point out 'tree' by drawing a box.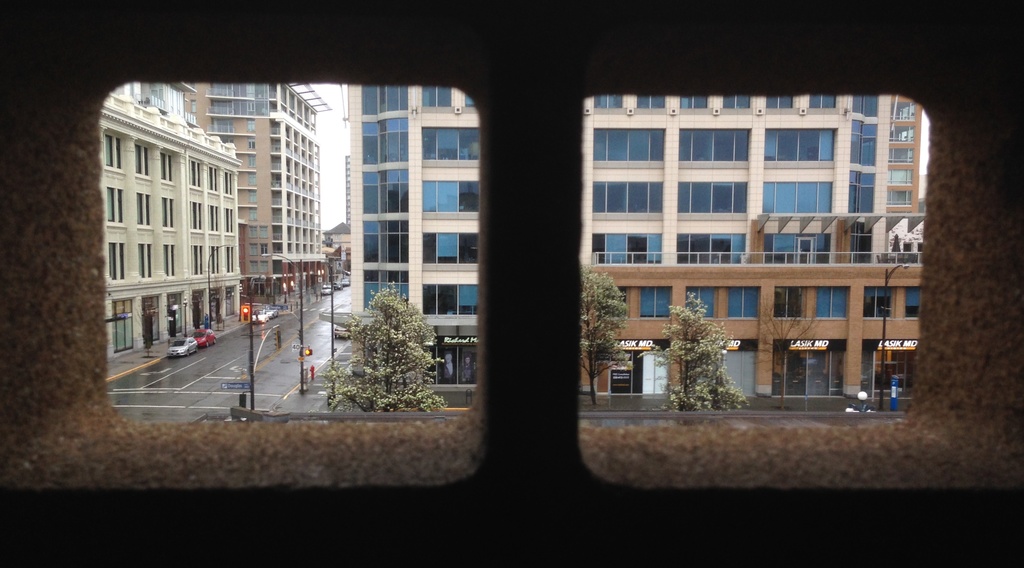
Rect(633, 292, 758, 410).
